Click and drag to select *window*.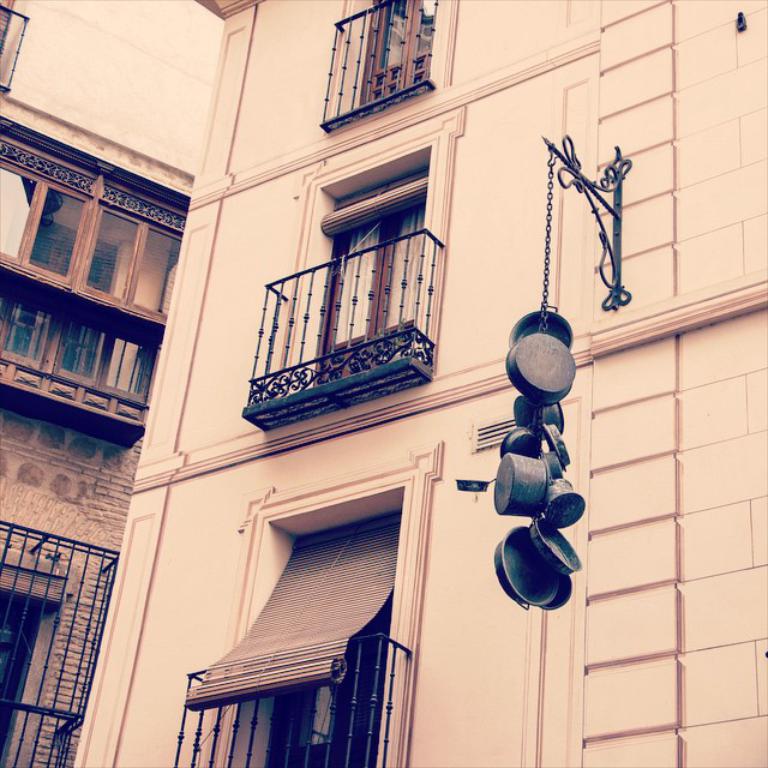
Selection: l=365, t=0, r=438, b=95.
